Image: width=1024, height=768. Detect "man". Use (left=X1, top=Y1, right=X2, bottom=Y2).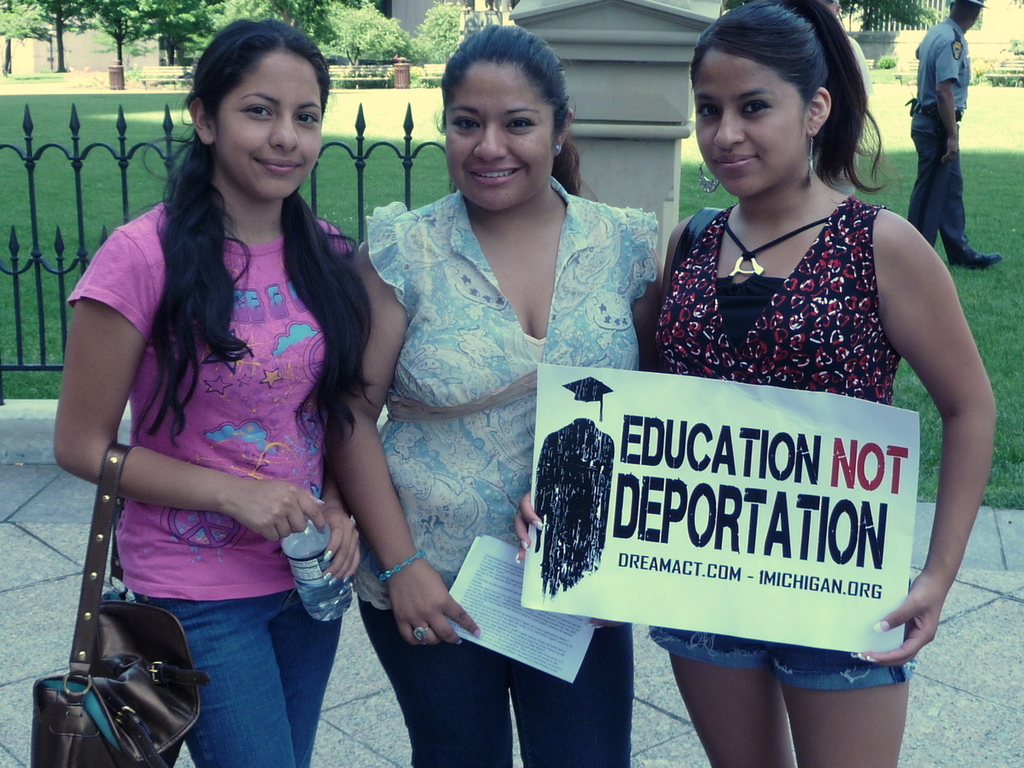
(left=907, top=0, right=1007, bottom=271).
